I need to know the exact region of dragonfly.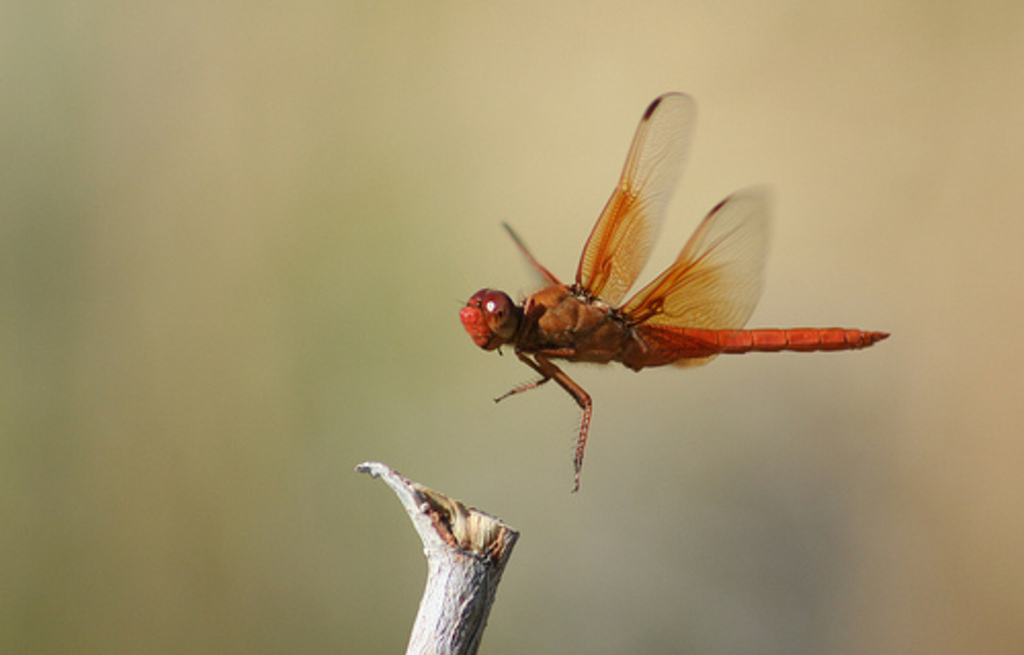
Region: (459, 92, 893, 495).
